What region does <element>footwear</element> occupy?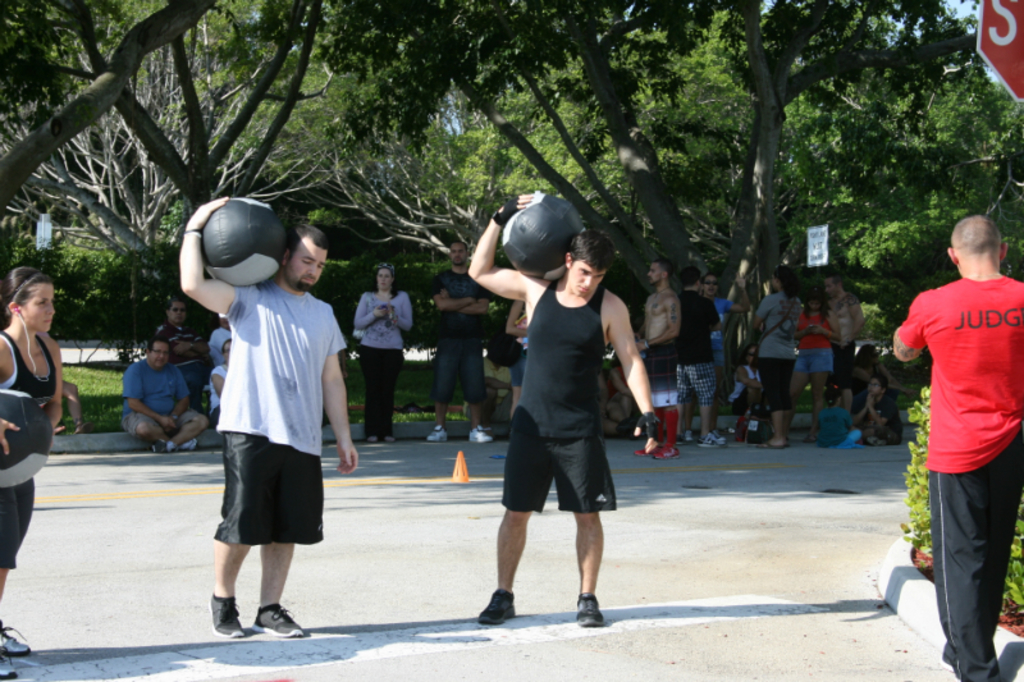
[x1=426, y1=426, x2=449, y2=443].
